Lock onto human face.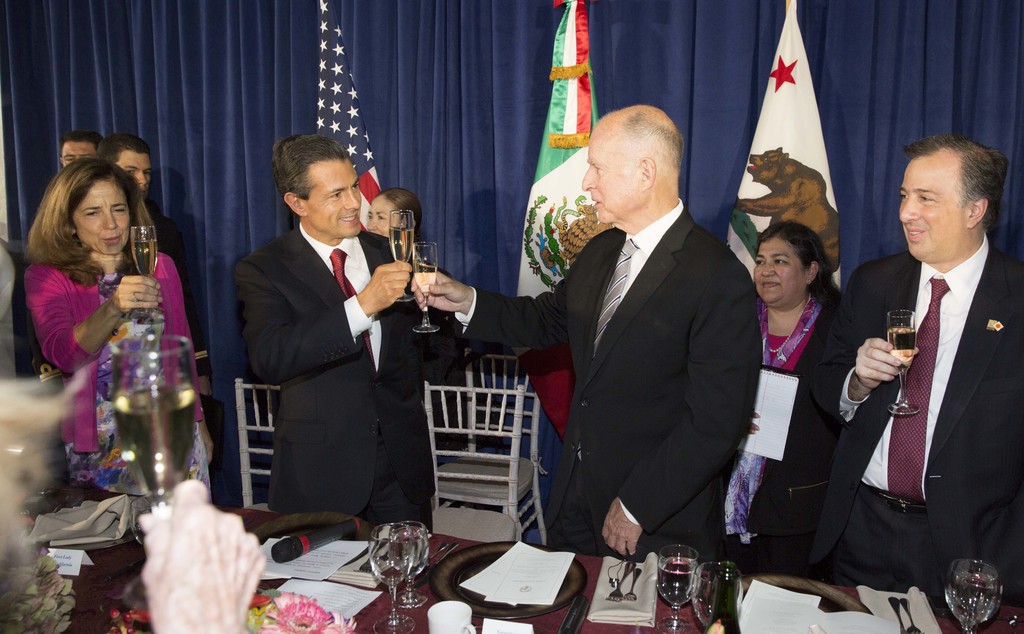
Locked: [754,234,808,306].
